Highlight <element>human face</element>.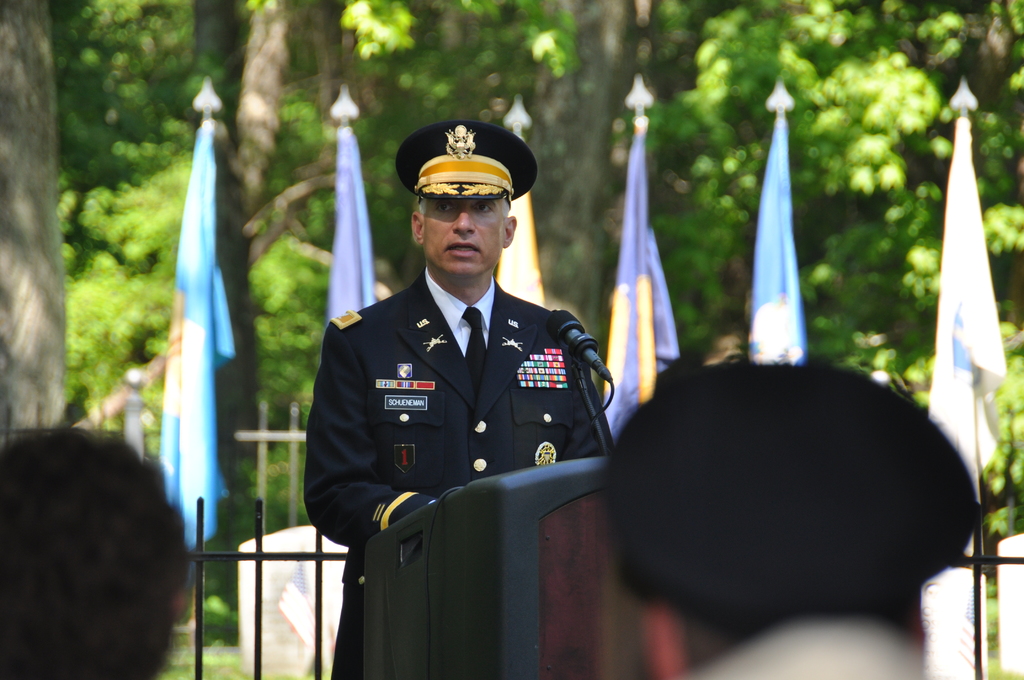
Highlighted region: 424, 199, 505, 277.
